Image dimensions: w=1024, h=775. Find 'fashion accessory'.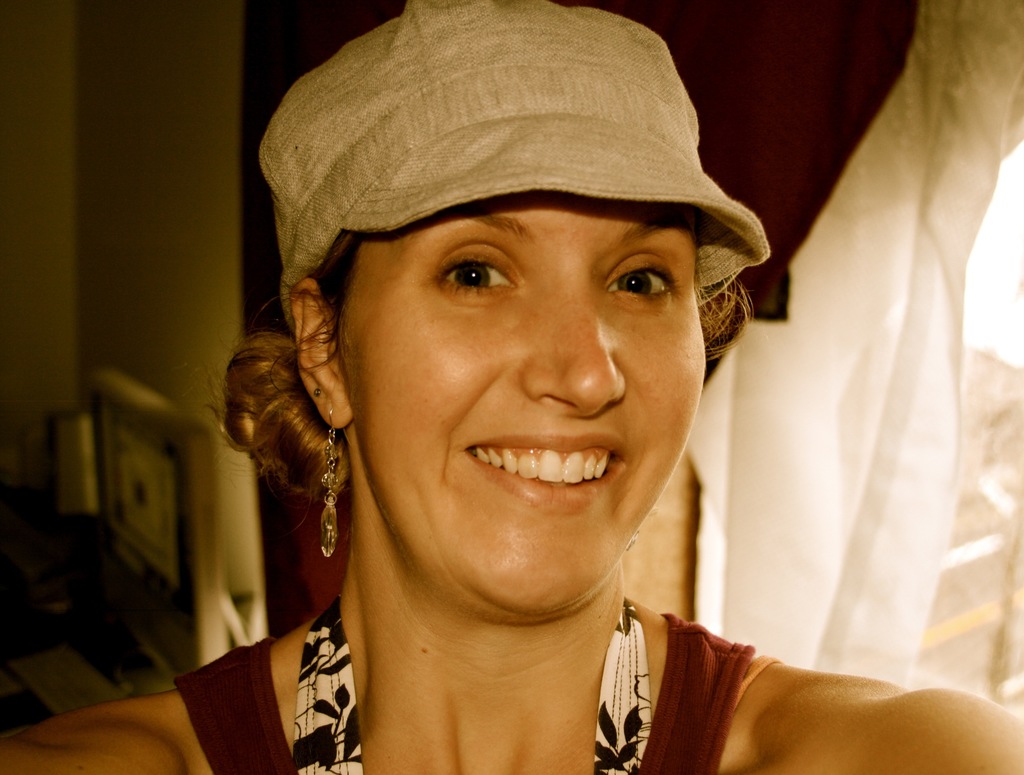
317, 409, 338, 558.
